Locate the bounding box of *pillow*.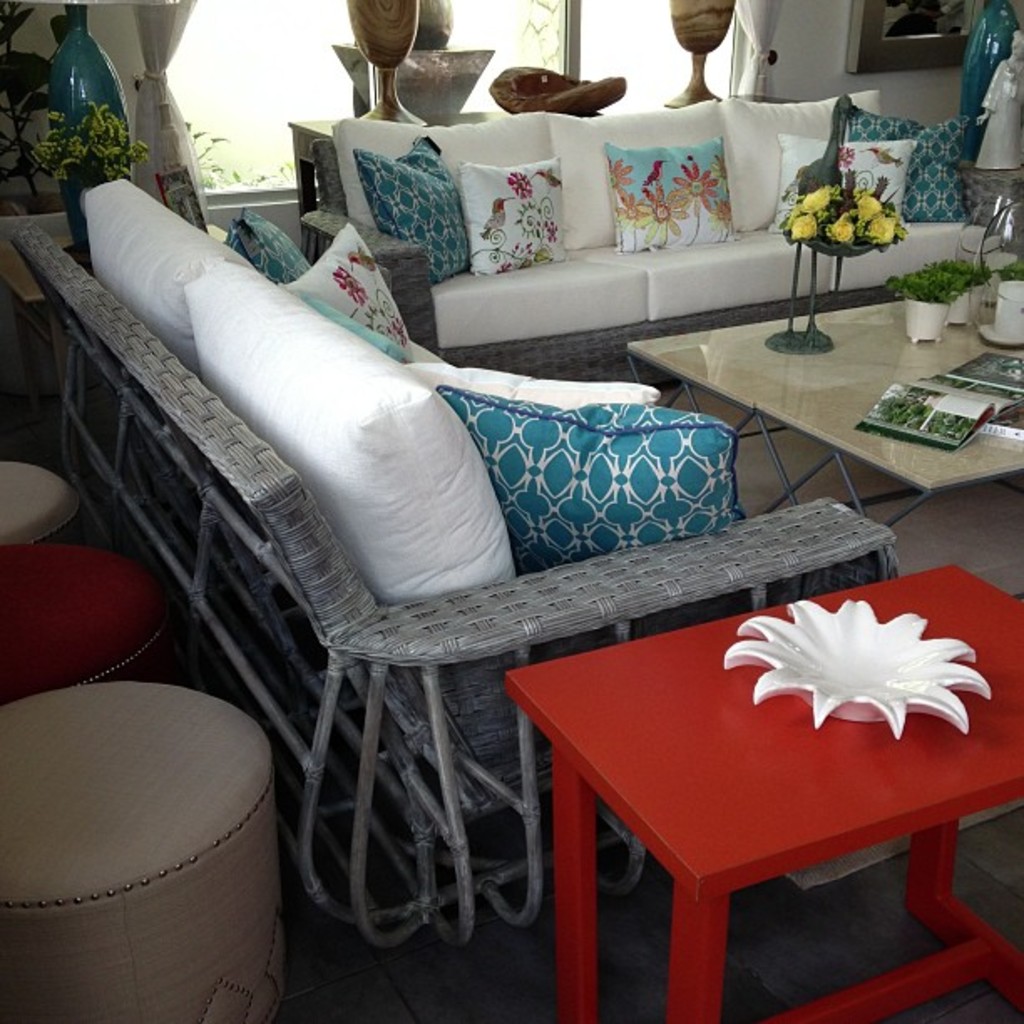
Bounding box: box(440, 370, 741, 571).
